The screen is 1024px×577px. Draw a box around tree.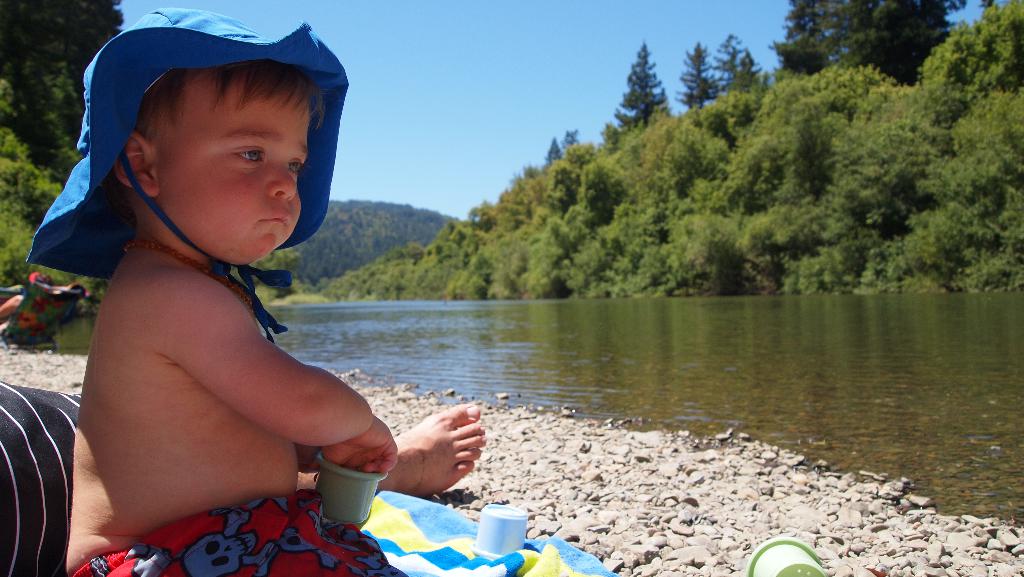
left=603, top=40, right=682, bottom=138.
